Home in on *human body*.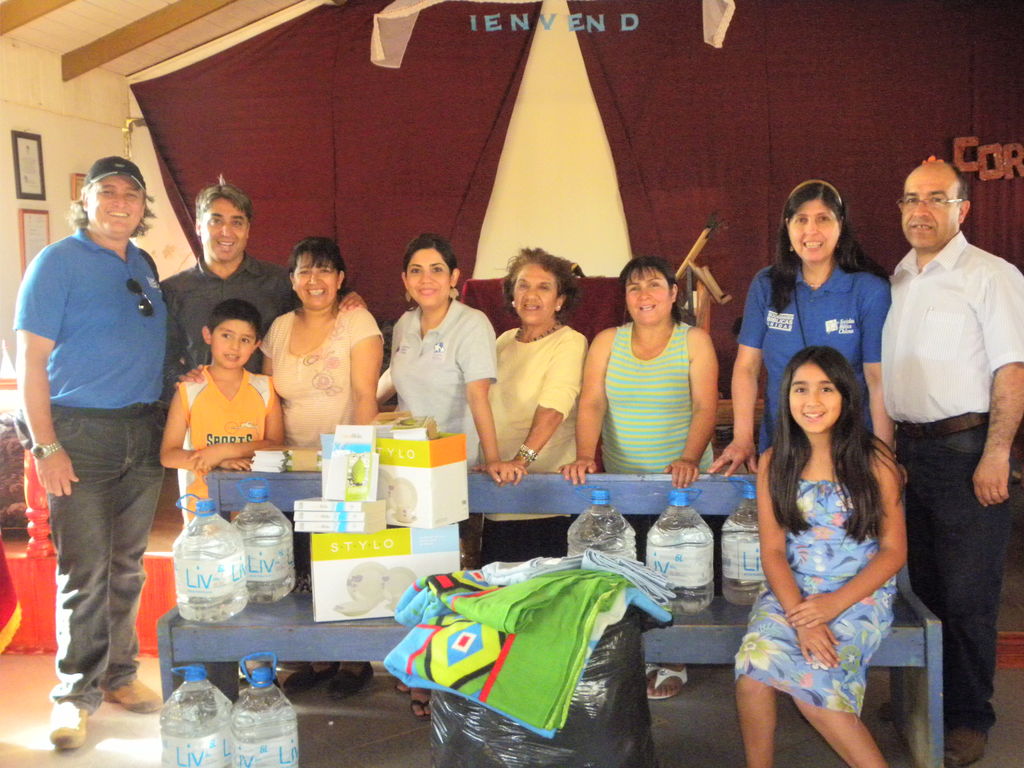
Homed in at bbox(149, 257, 372, 380).
